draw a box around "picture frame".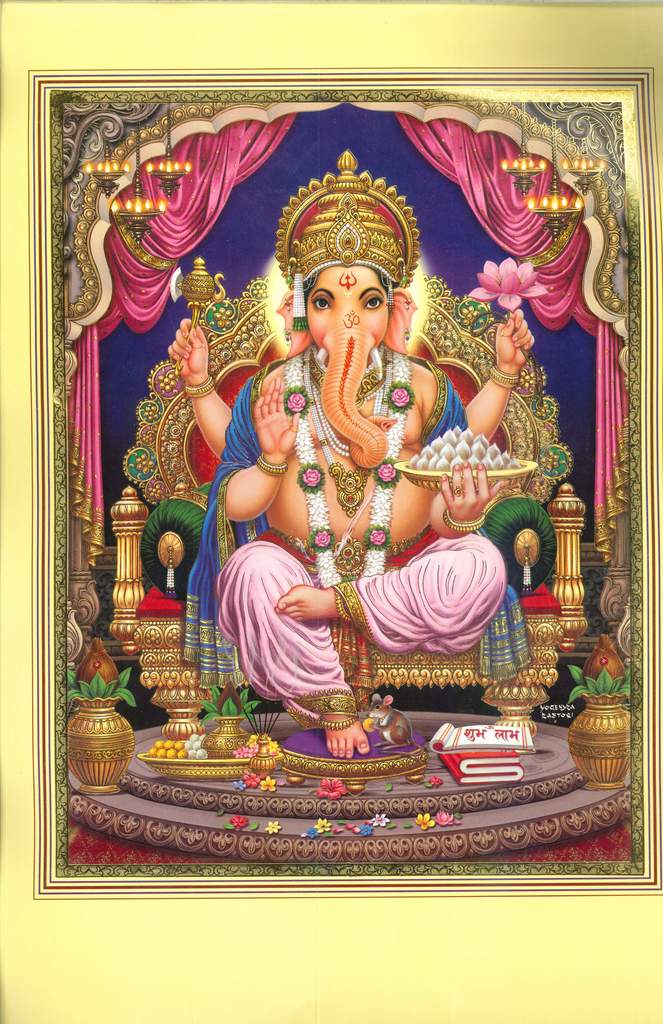
left=5, top=18, right=625, bottom=924.
